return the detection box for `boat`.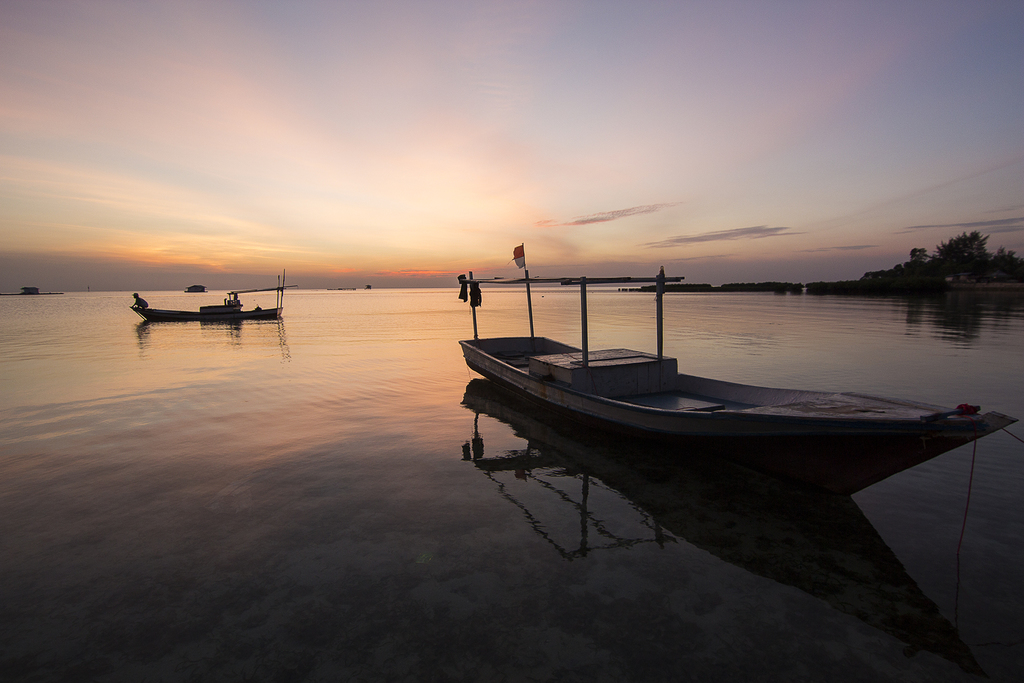
select_region(431, 261, 1007, 514).
